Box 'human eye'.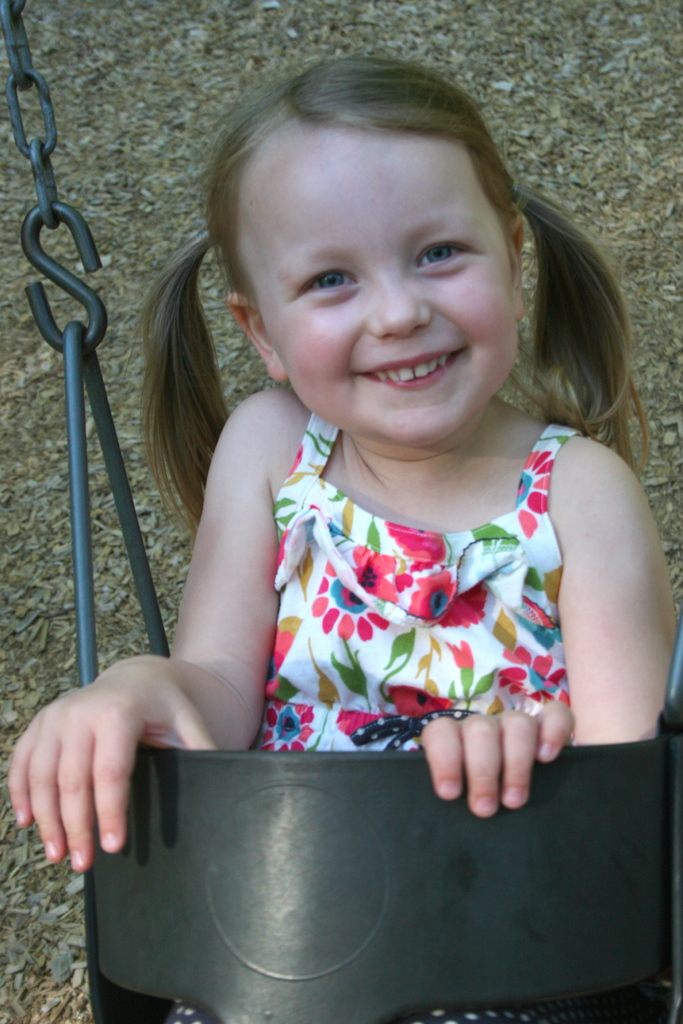
Rect(407, 233, 484, 275).
